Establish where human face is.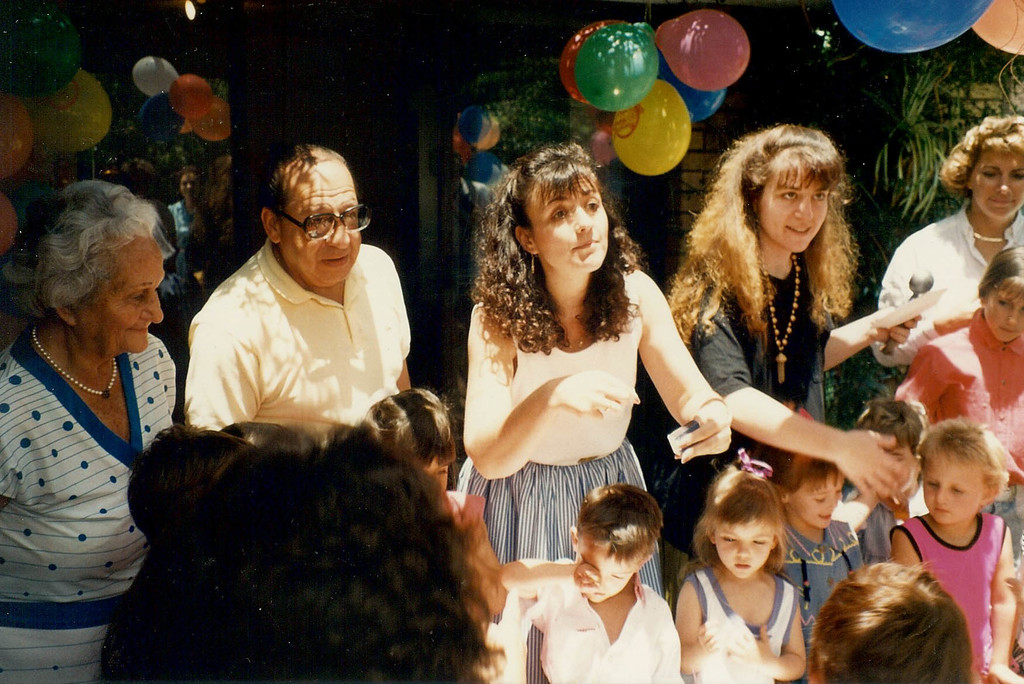
Established at x1=86, y1=236, x2=163, y2=354.
